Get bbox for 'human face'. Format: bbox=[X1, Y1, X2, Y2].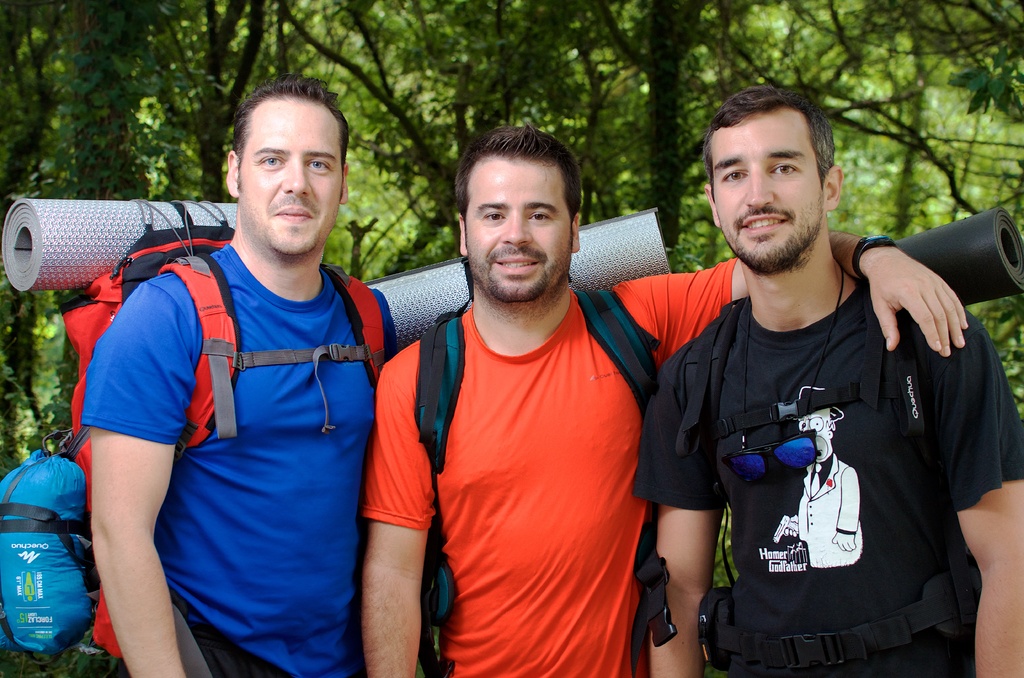
bbox=[241, 97, 341, 261].
